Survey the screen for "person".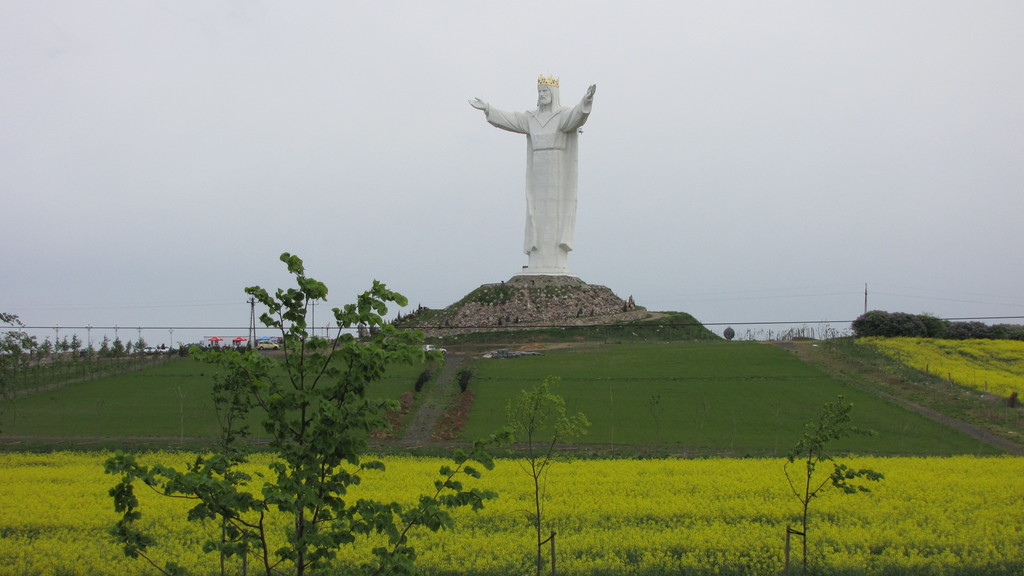
Survey found: rect(465, 60, 605, 301).
